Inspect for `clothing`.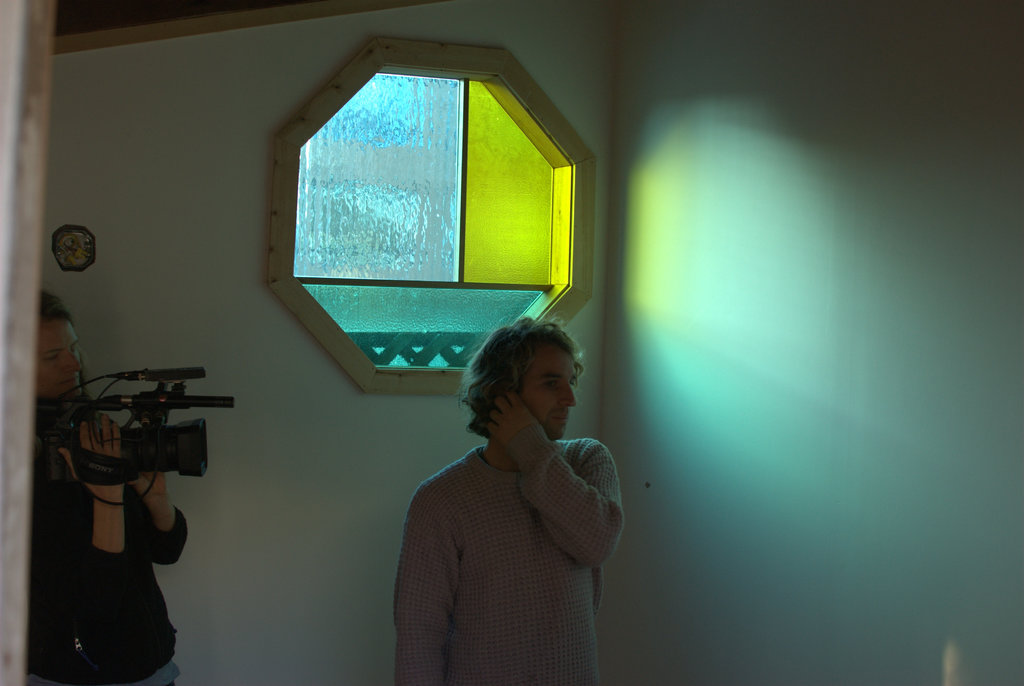
Inspection: rect(390, 422, 625, 685).
